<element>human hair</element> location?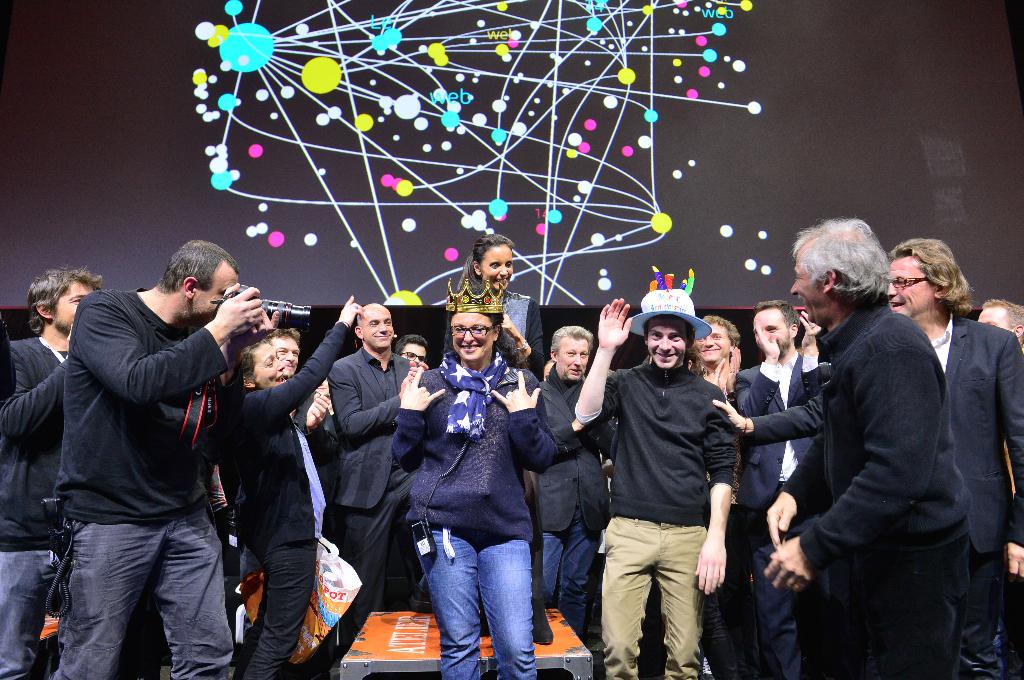
(left=390, top=336, right=432, bottom=356)
